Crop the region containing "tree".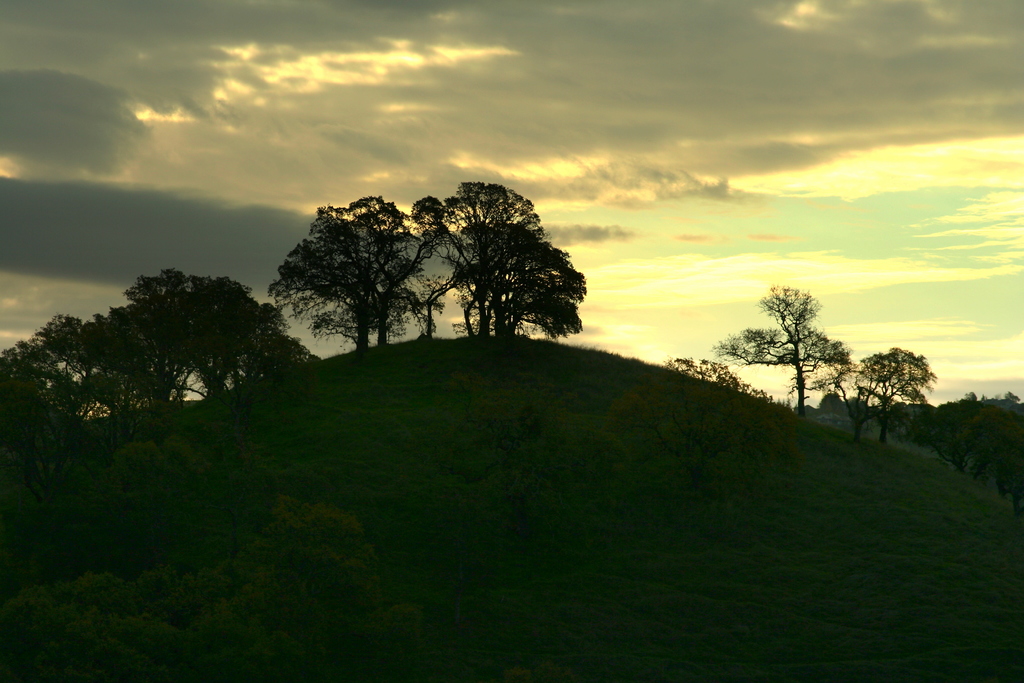
Crop region: 924 382 1006 482.
